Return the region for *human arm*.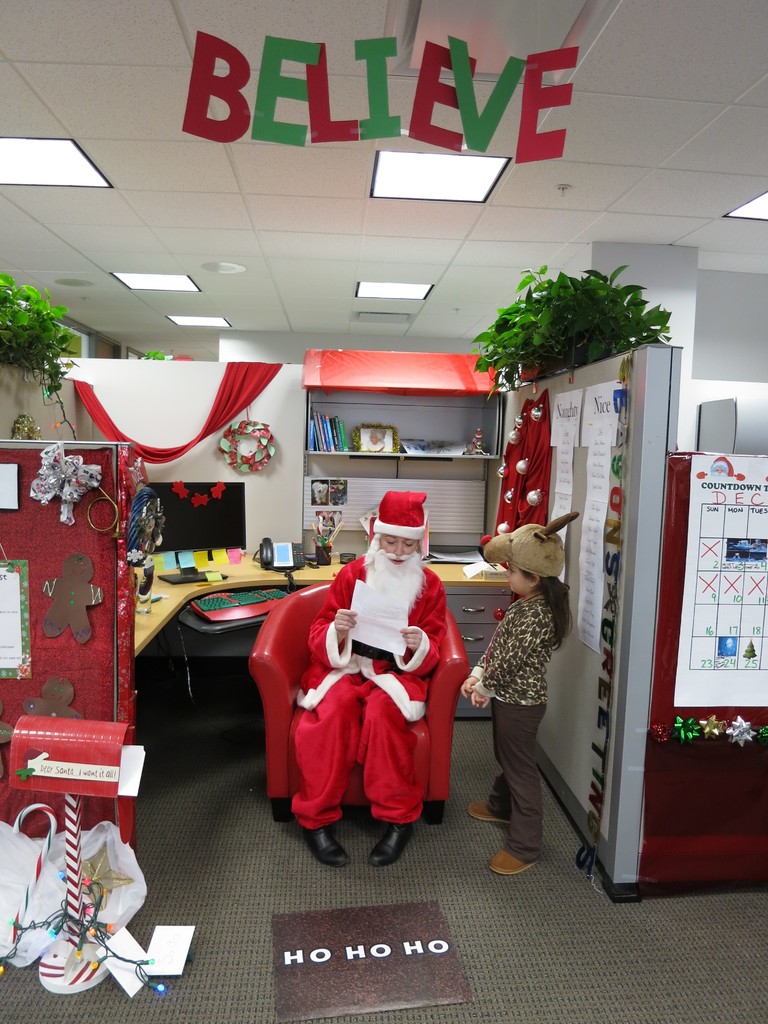
<box>465,610,538,709</box>.
